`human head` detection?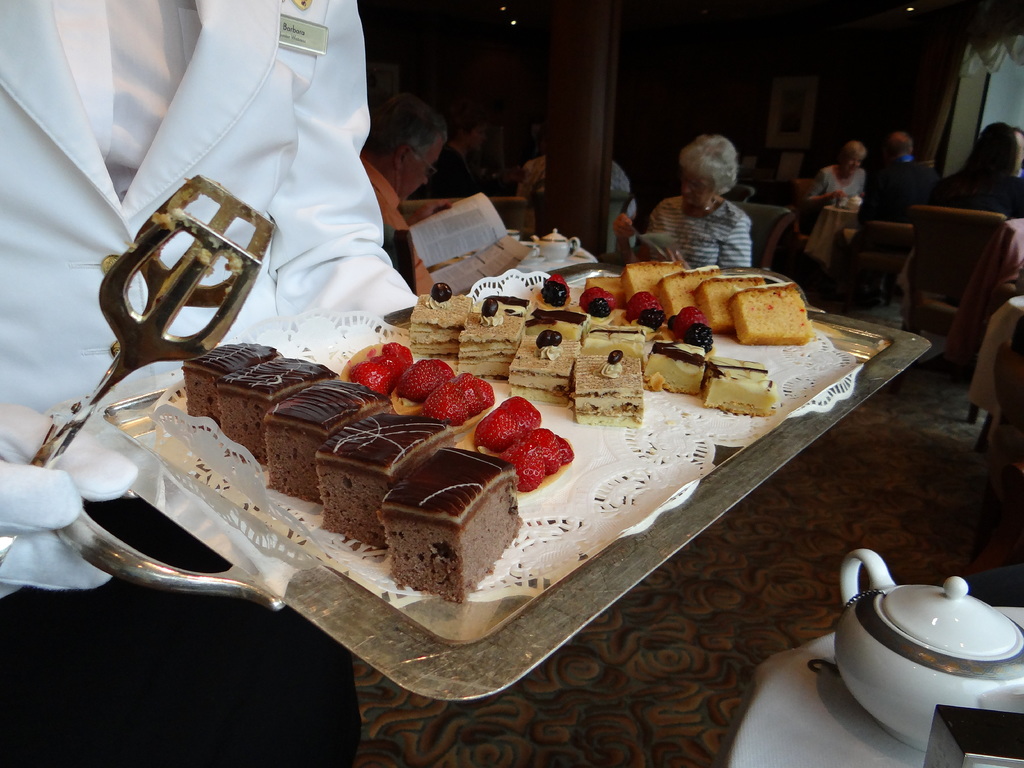
[891, 129, 911, 156]
